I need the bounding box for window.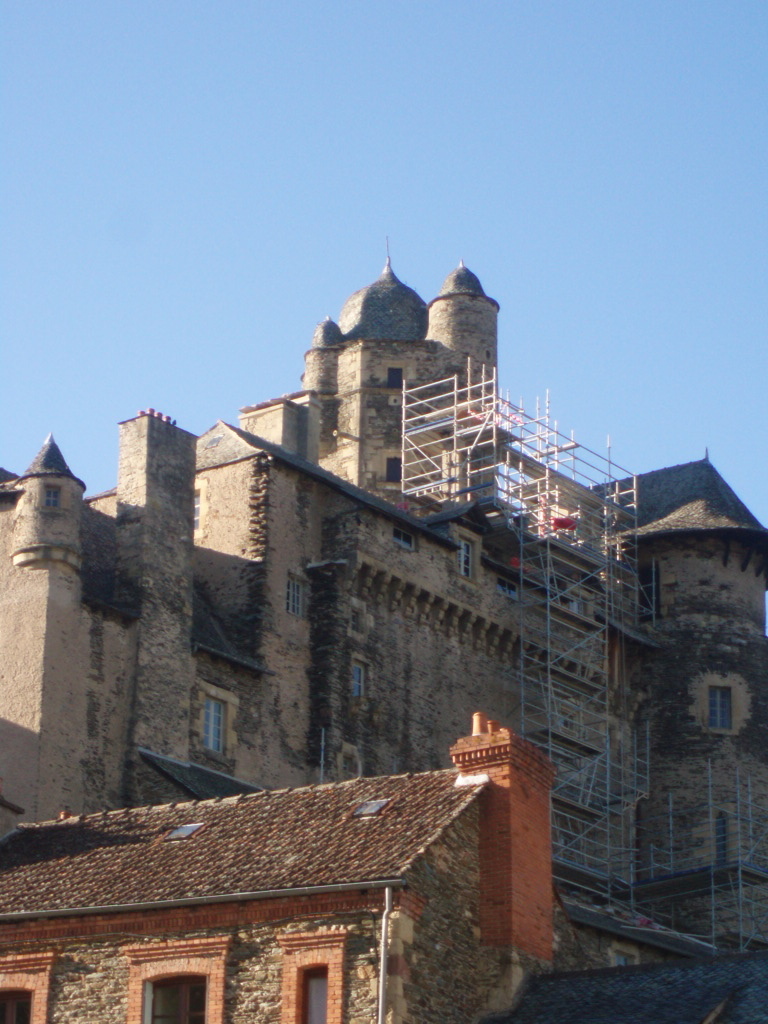
Here it is: BBox(283, 576, 306, 614).
